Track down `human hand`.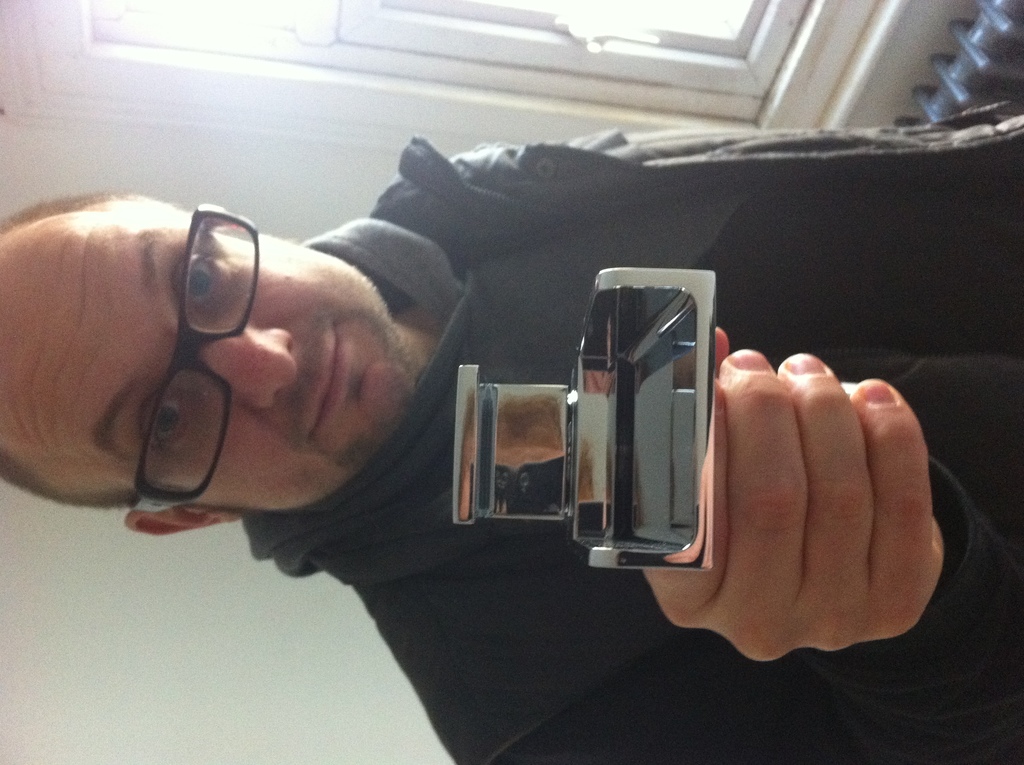
Tracked to {"x1": 639, "y1": 323, "x2": 945, "y2": 666}.
